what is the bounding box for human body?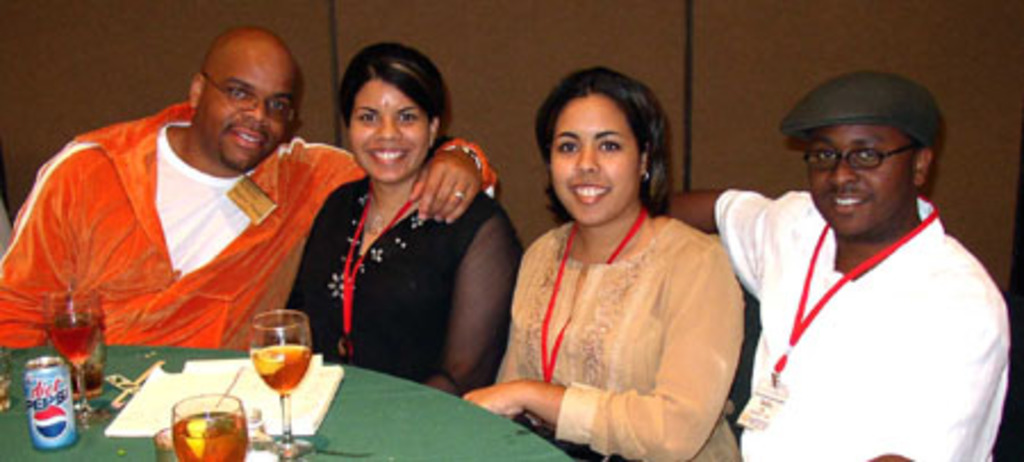
(x1=0, y1=93, x2=498, y2=350).
